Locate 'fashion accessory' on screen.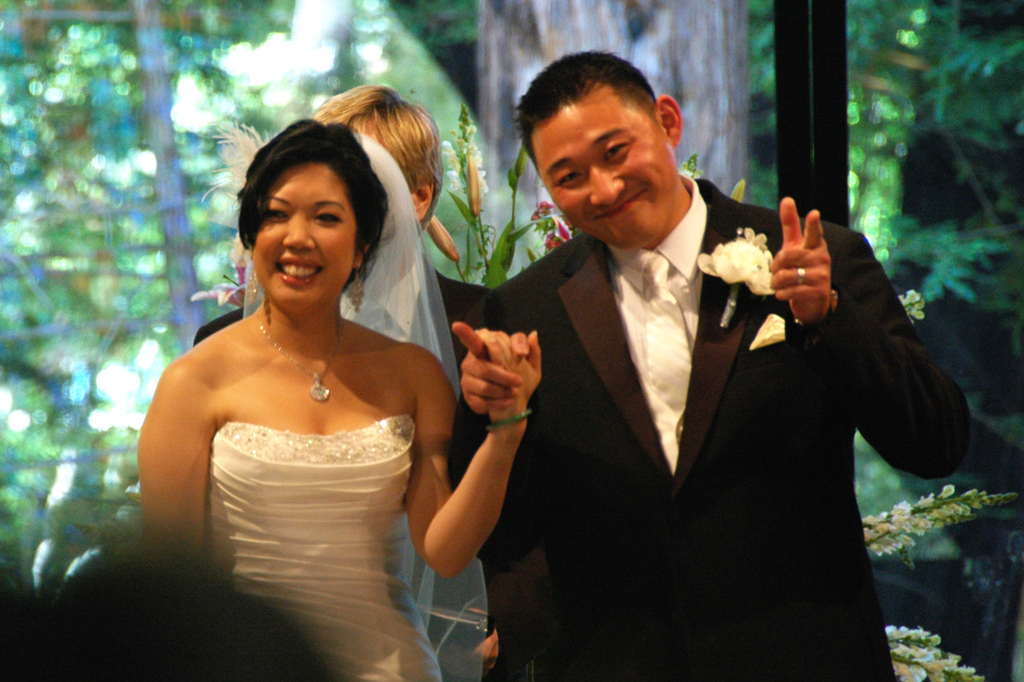
On screen at bbox=(485, 405, 530, 436).
